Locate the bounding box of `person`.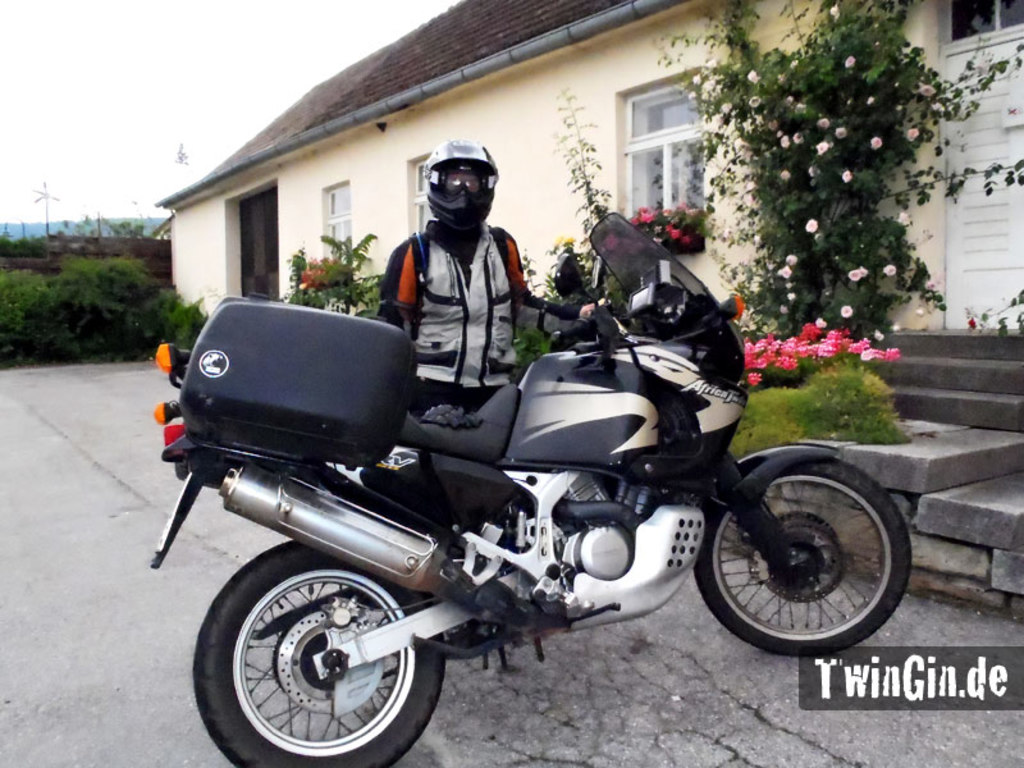
Bounding box: <box>356,123,567,436</box>.
